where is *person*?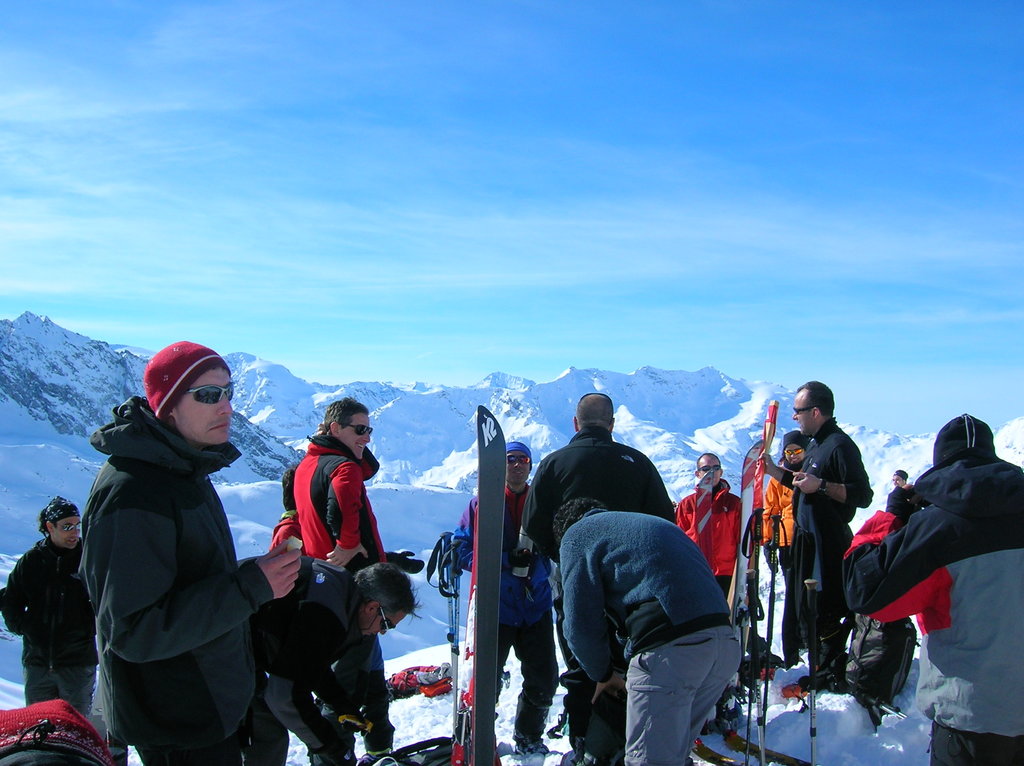
box=[286, 396, 394, 585].
